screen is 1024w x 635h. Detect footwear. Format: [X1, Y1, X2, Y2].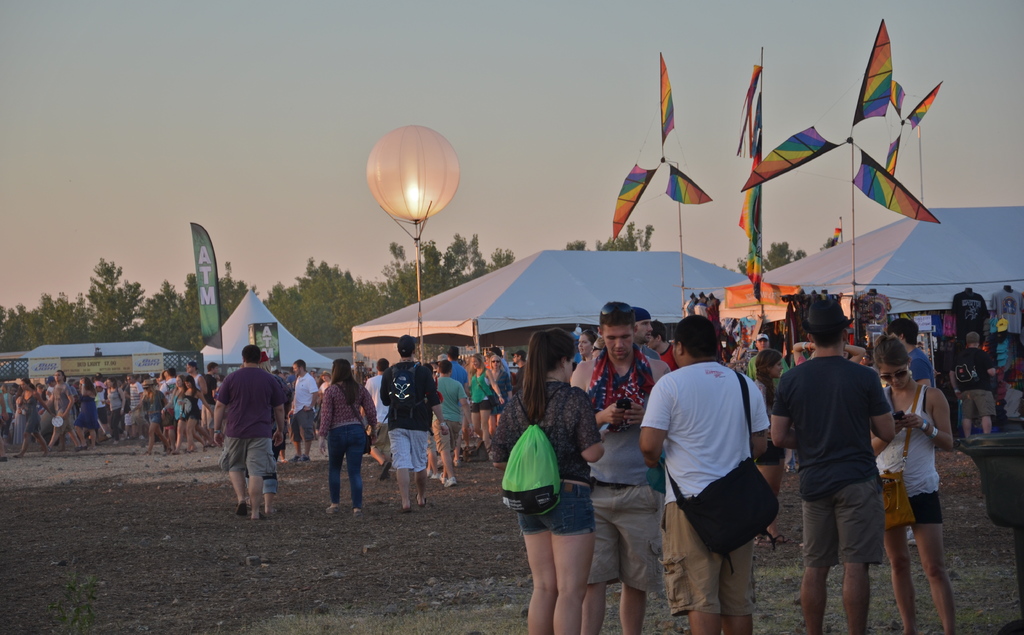
[907, 531, 919, 548].
